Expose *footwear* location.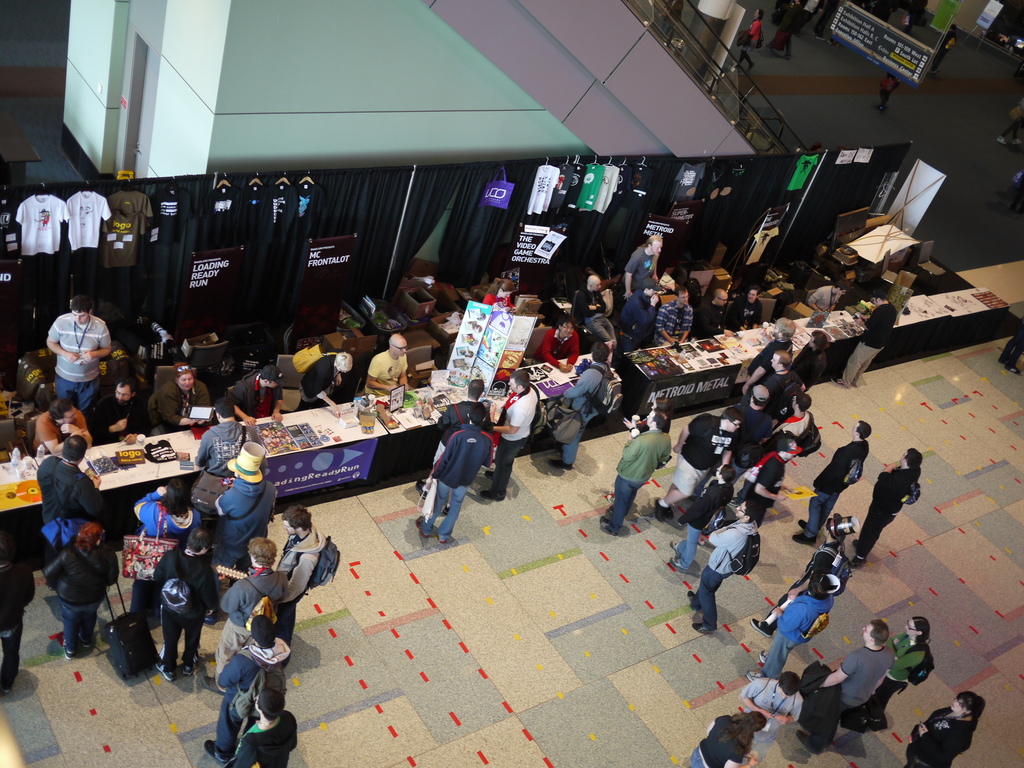
Exposed at select_region(797, 735, 815, 753).
